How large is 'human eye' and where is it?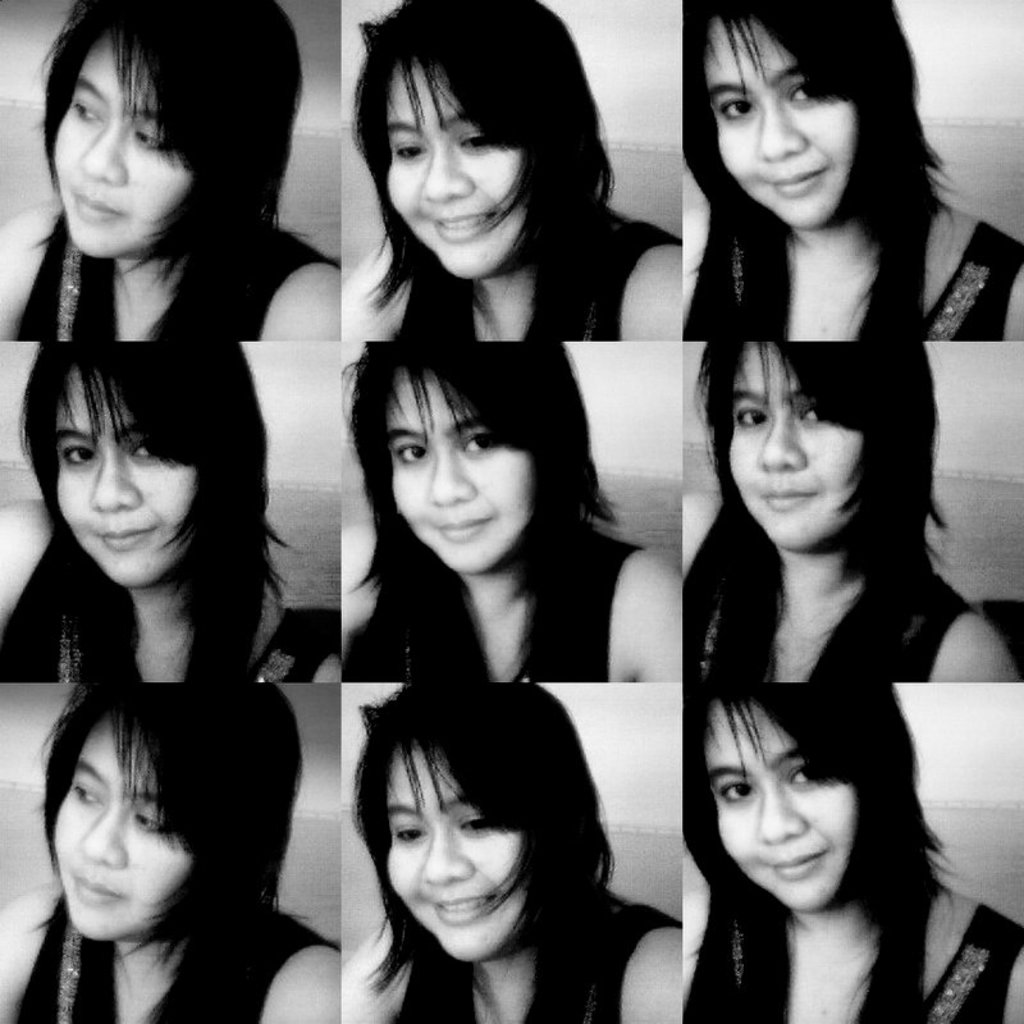
Bounding box: (454, 128, 495, 152).
